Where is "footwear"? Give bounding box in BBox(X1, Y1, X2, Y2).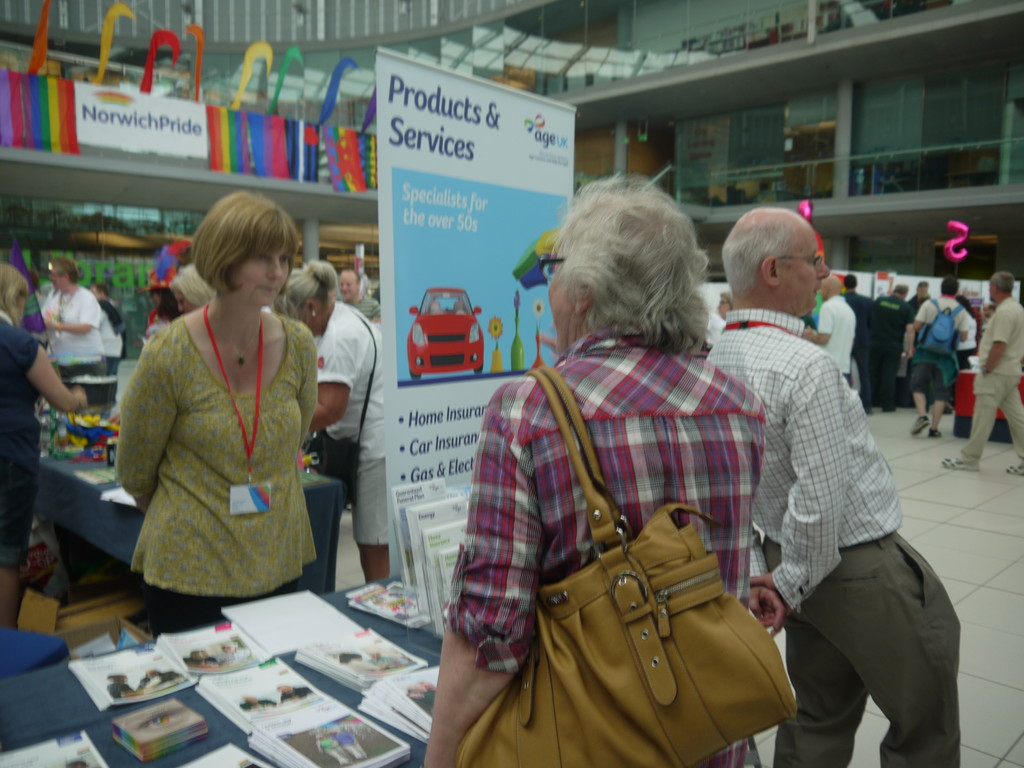
BBox(938, 456, 980, 474).
